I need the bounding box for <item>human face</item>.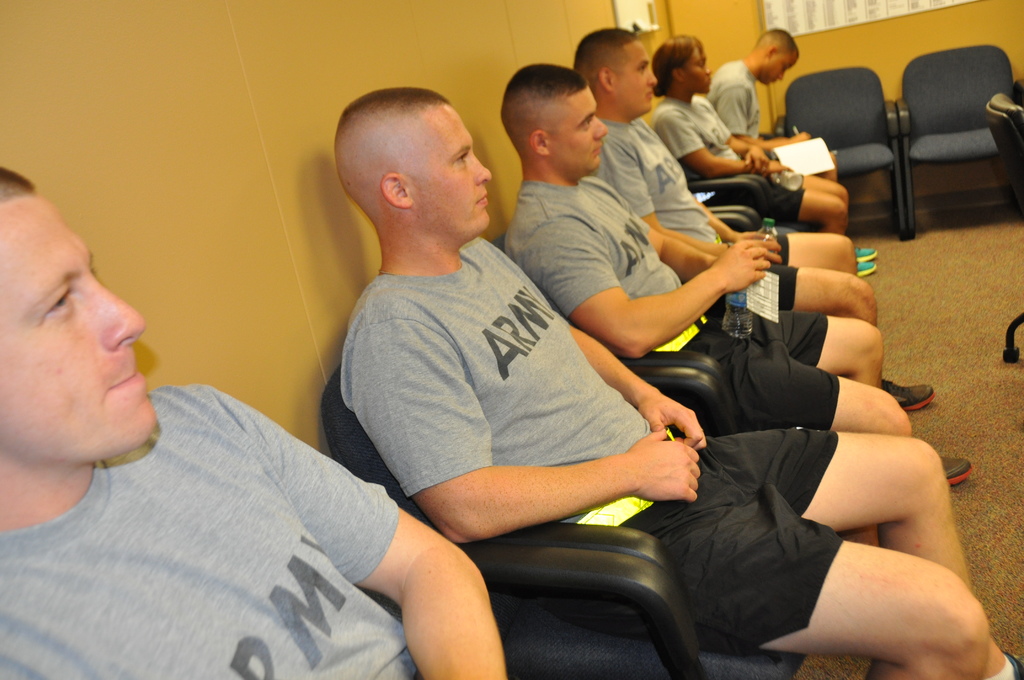
Here it is: box=[612, 38, 657, 118].
